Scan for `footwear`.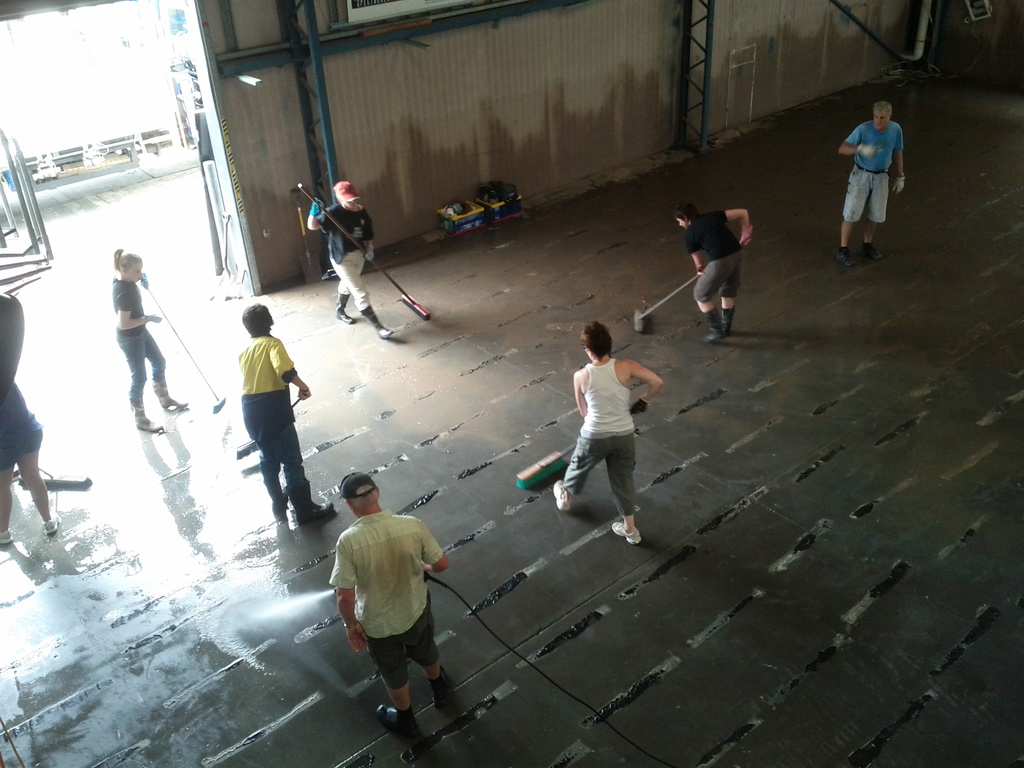
Scan result: 867, 239, 883, 265.
